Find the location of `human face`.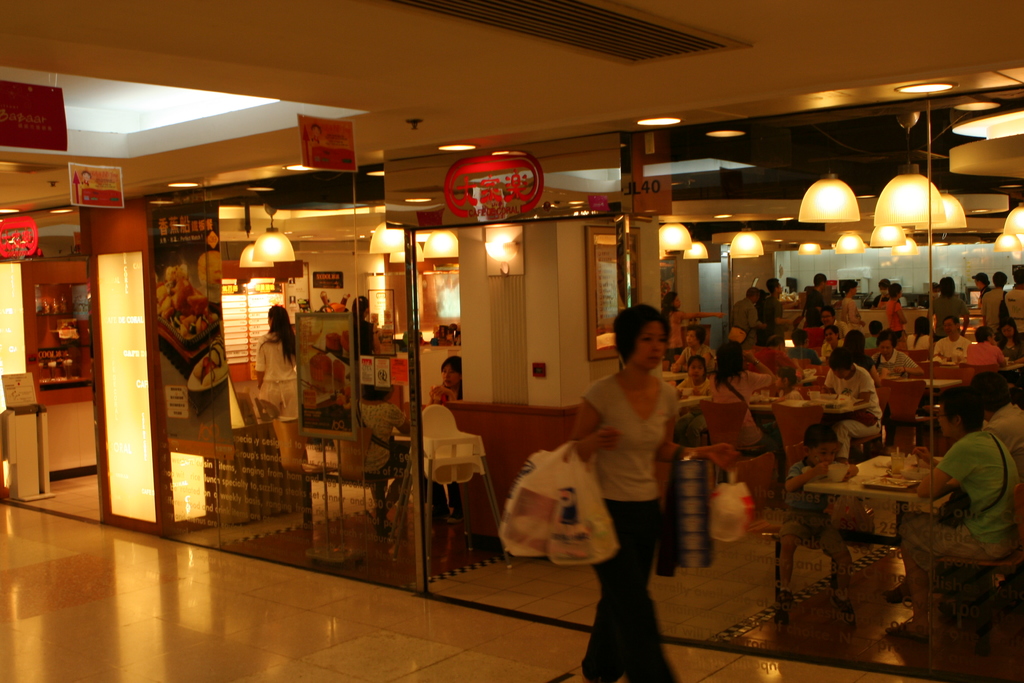
Location: bbox=[628, 316, 667, 371].
